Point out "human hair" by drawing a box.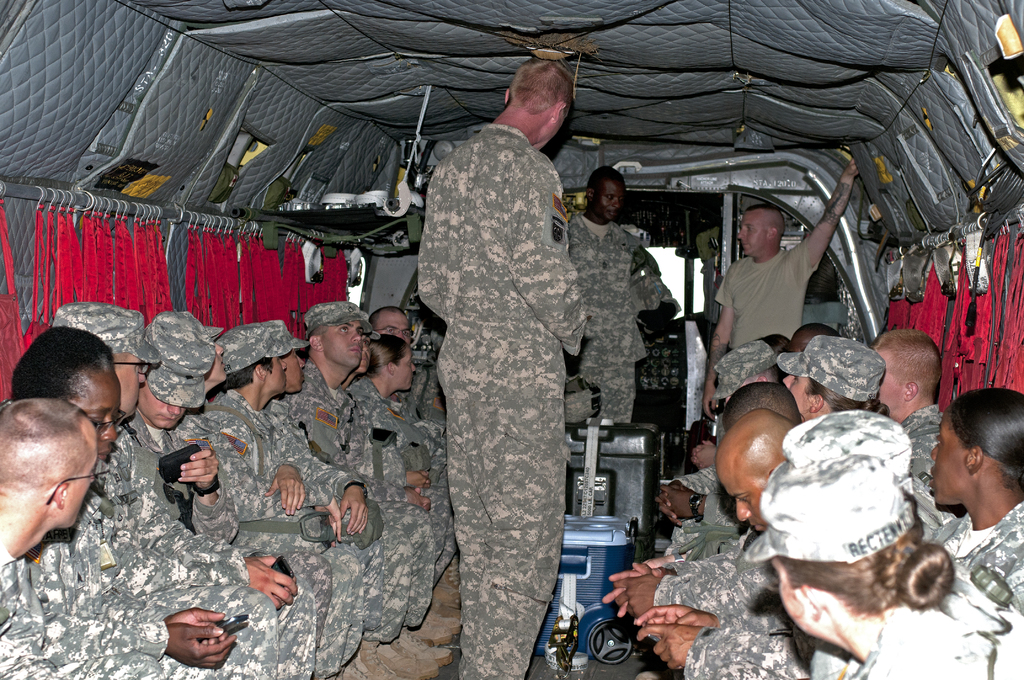
950:389:1023:501.
